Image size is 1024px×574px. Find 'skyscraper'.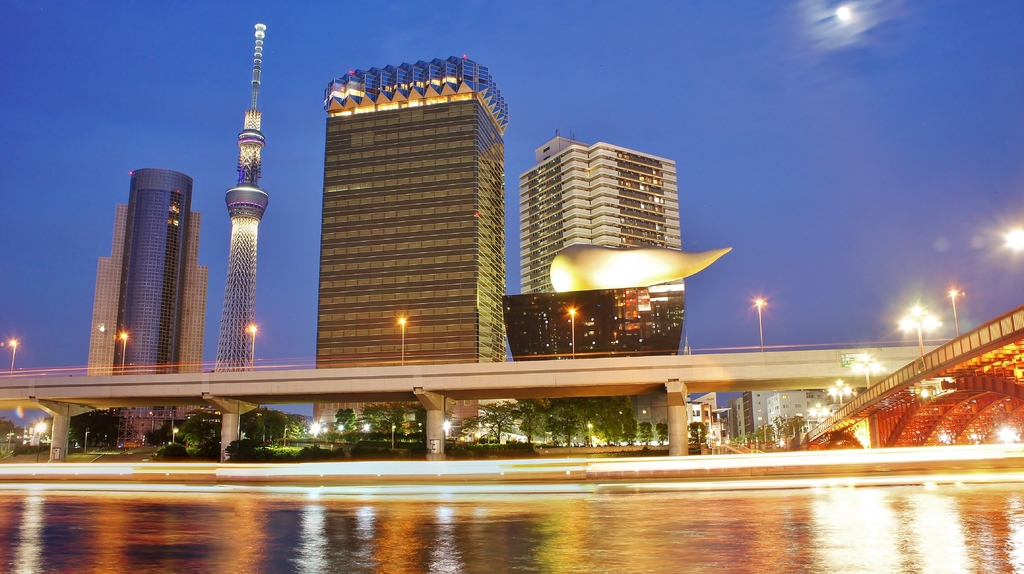
bbox=[90, 143, 214, 381].
